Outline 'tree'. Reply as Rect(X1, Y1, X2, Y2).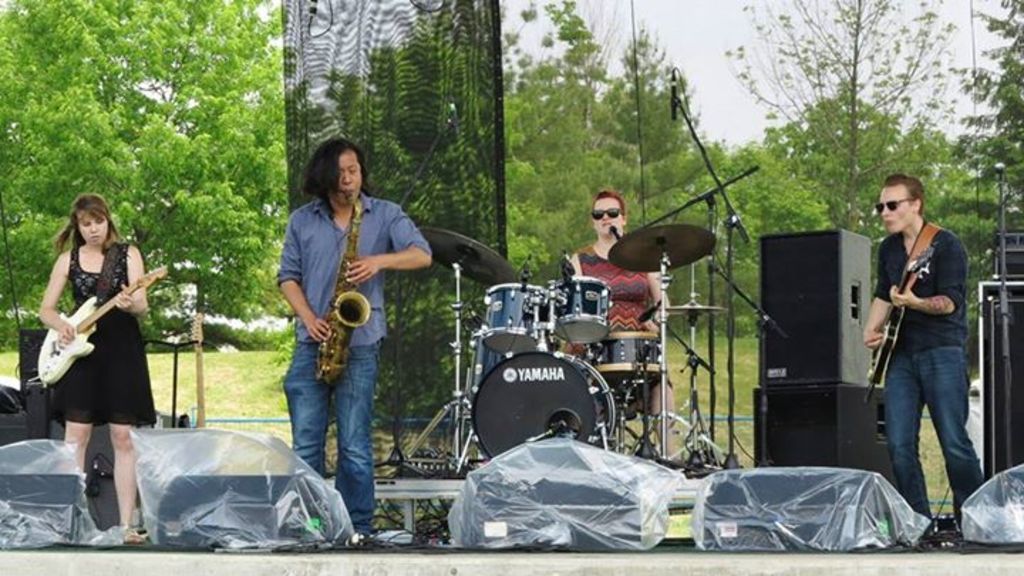
Rect(942, 0, 1023, 218).
